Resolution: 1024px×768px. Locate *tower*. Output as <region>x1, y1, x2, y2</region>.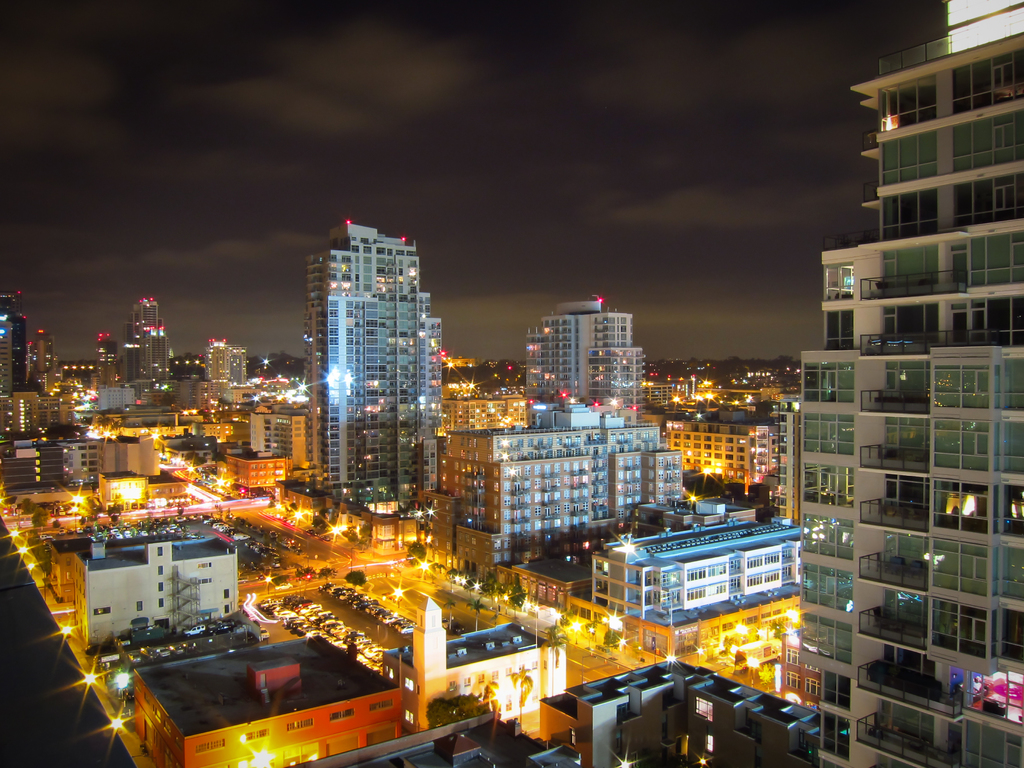
<region>204, 338, 252, 383</region>.
